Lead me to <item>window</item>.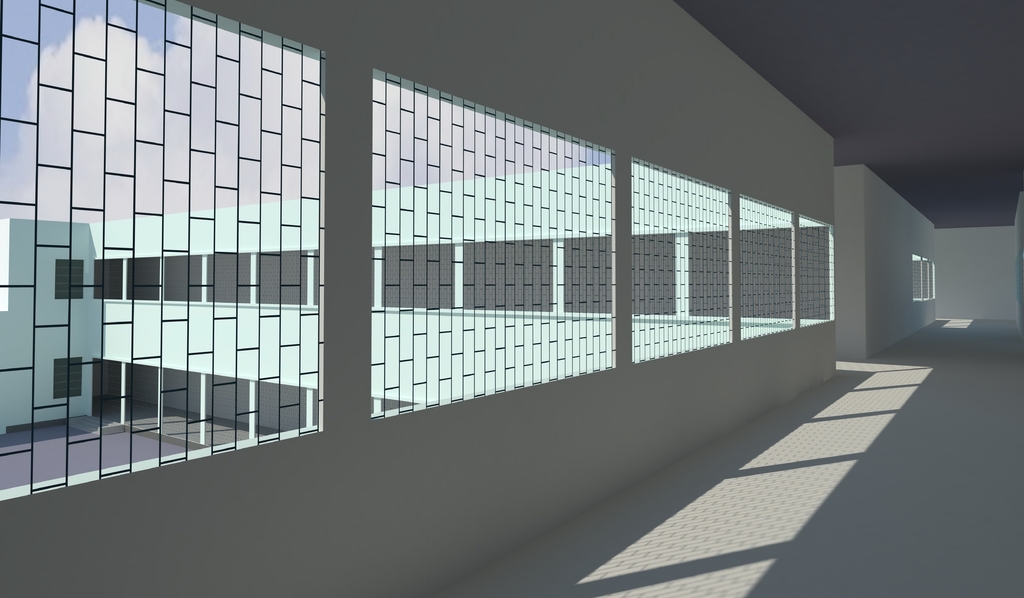
Lead to {"x1": 54, "y1": 257, "x2": 81, "y2": 300}.
